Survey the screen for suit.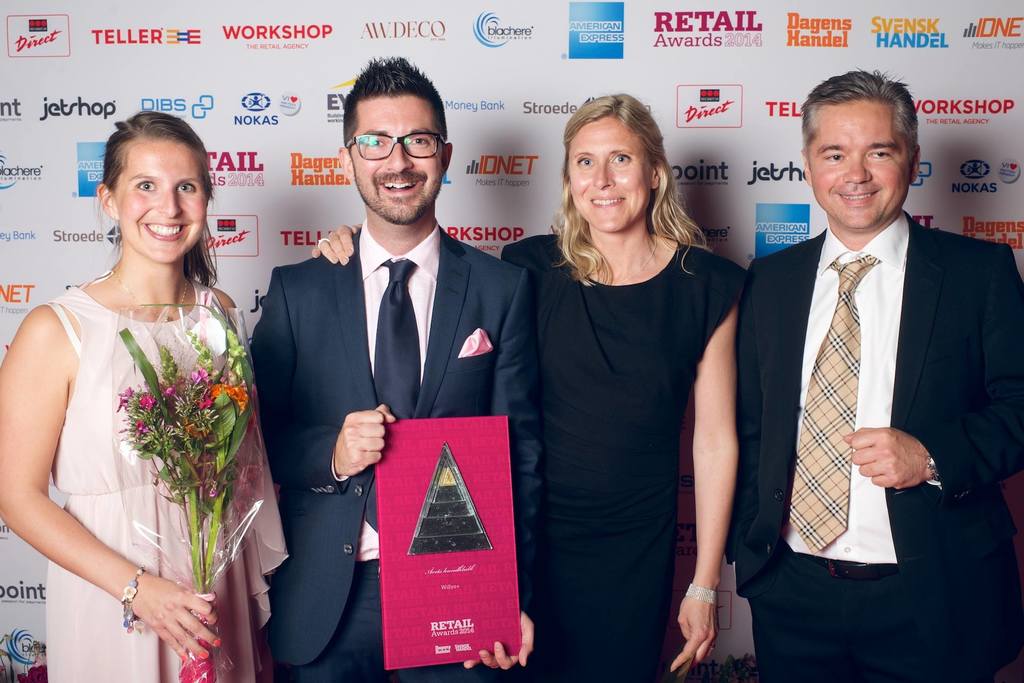
Survey found: {"left": 728, "top": 133, "right": 1003, "bottom": 657}.
